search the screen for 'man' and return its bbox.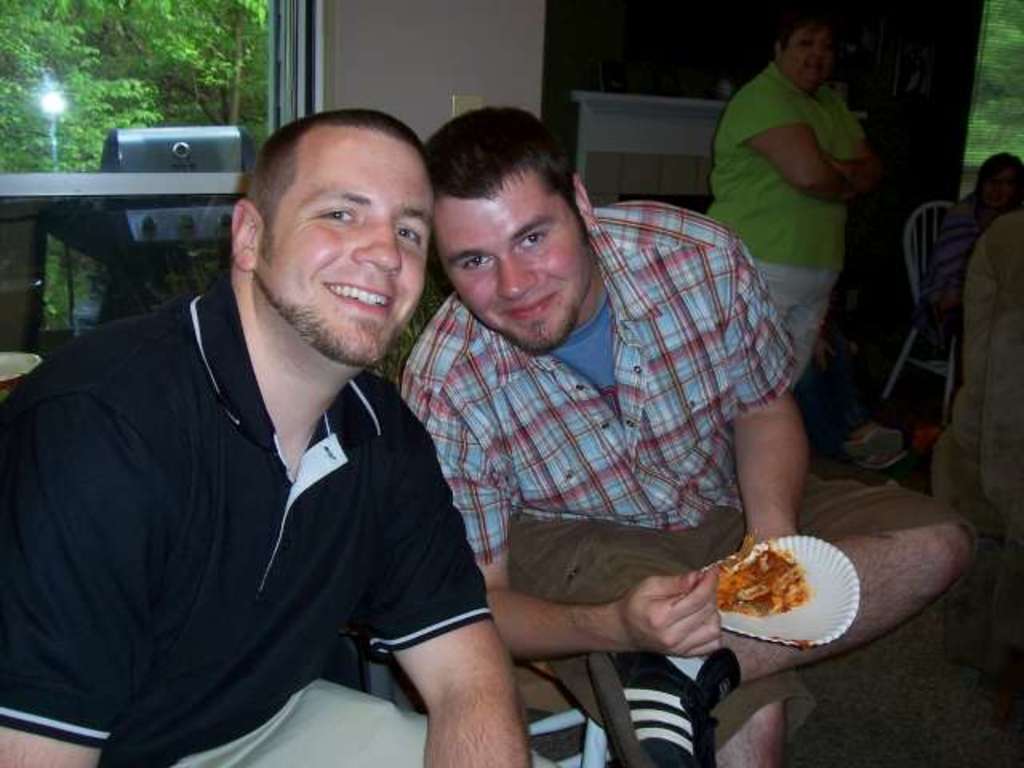
Found: locate(400, 106, 976, 766).
